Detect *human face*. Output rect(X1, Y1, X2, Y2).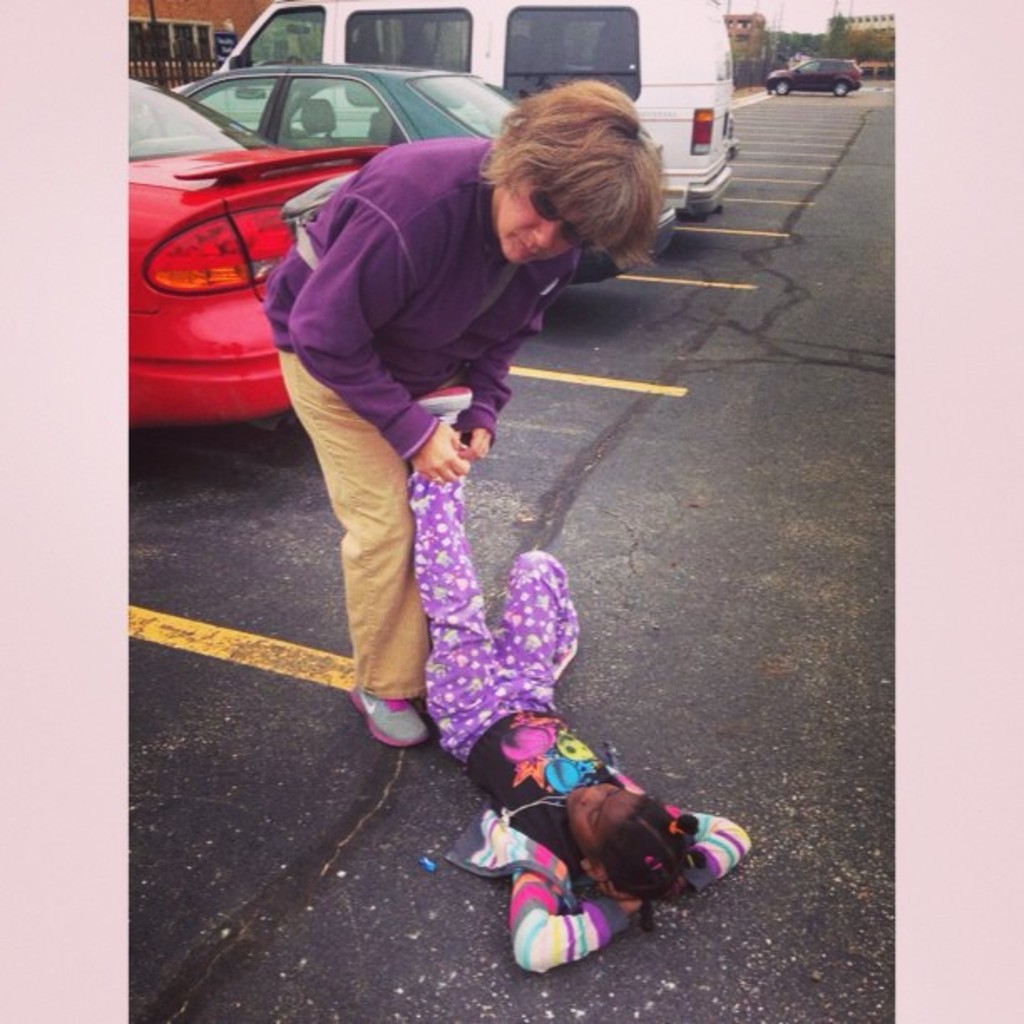
rect(564, 781, 627, 853).
